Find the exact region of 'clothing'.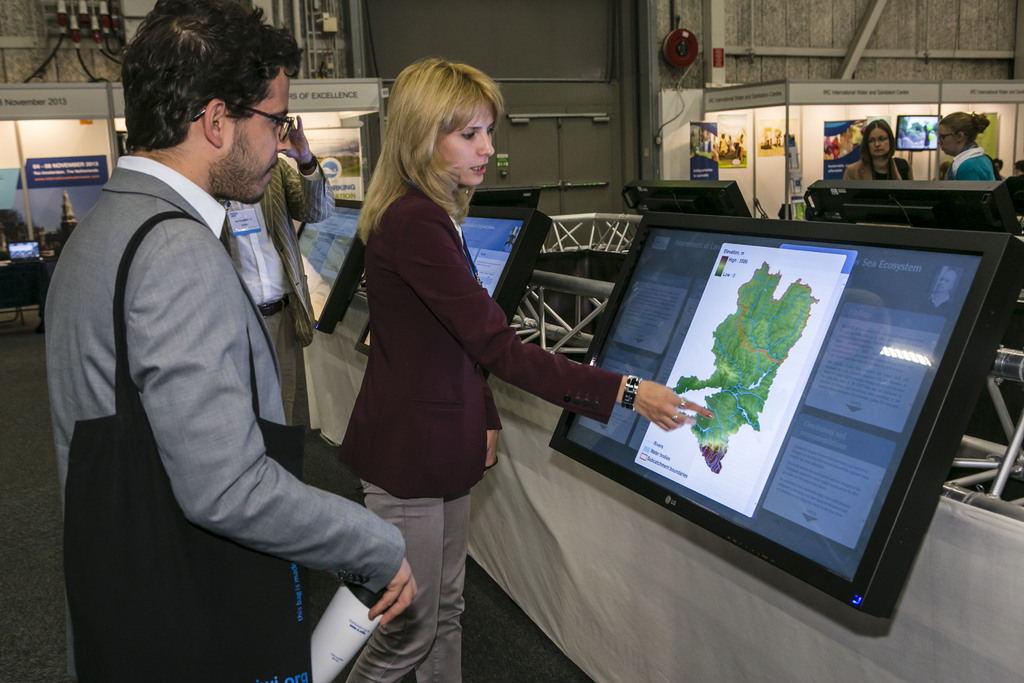
Exact region: 844,157,911,183.
